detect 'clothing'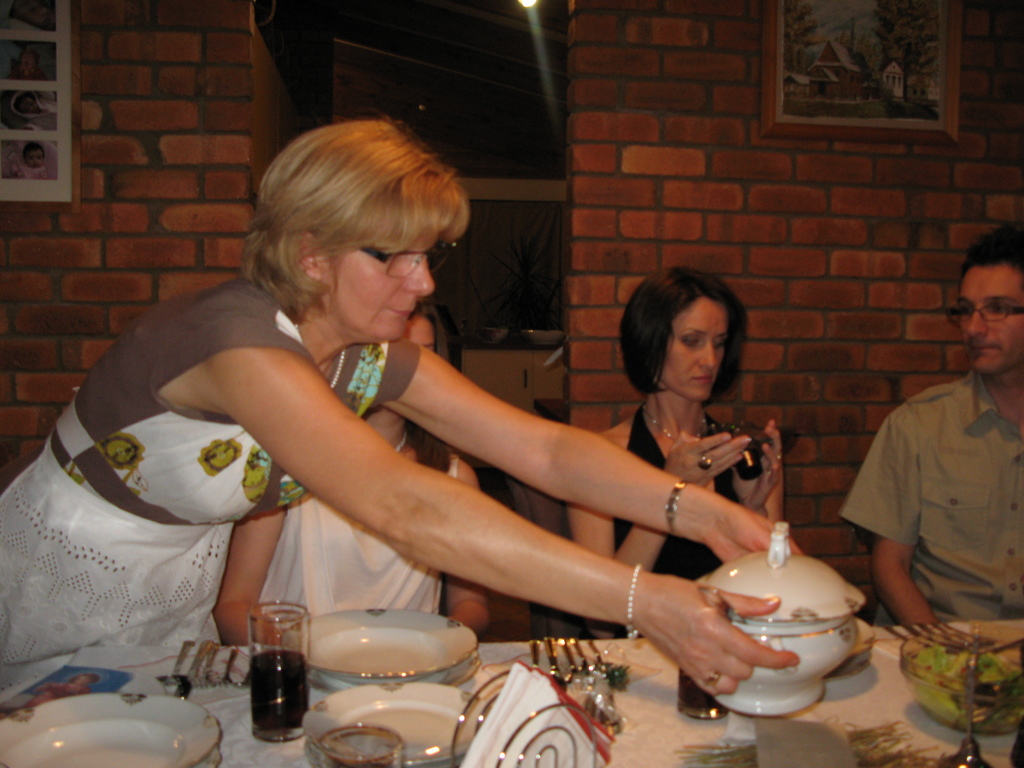
l=0, t=268, r=418, b=717
